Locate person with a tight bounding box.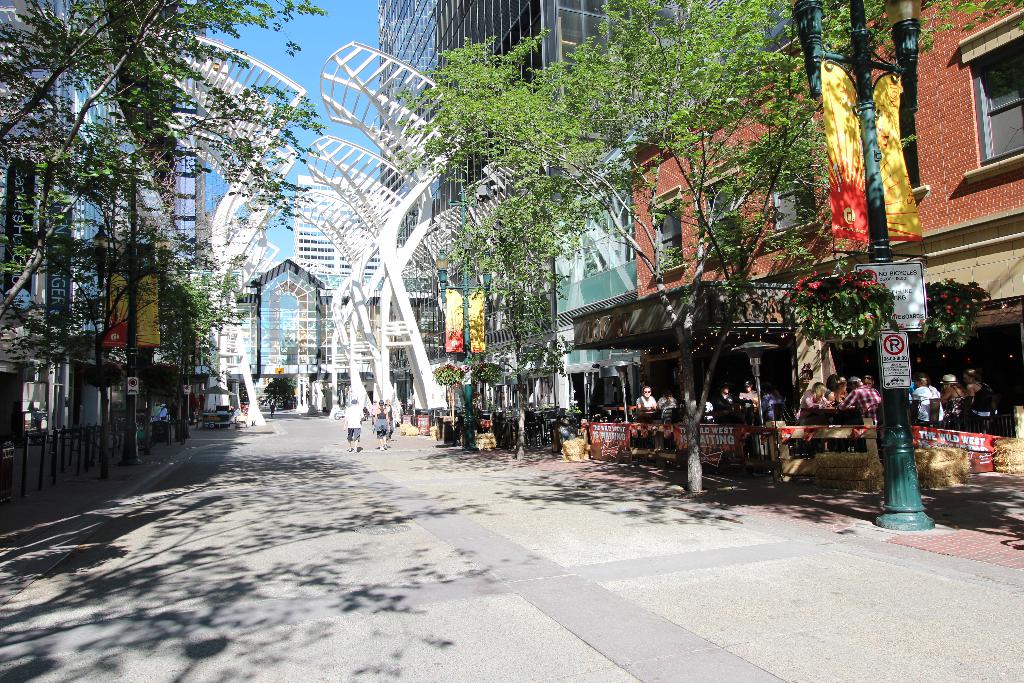
bbox(268, 401, 275, 418).
